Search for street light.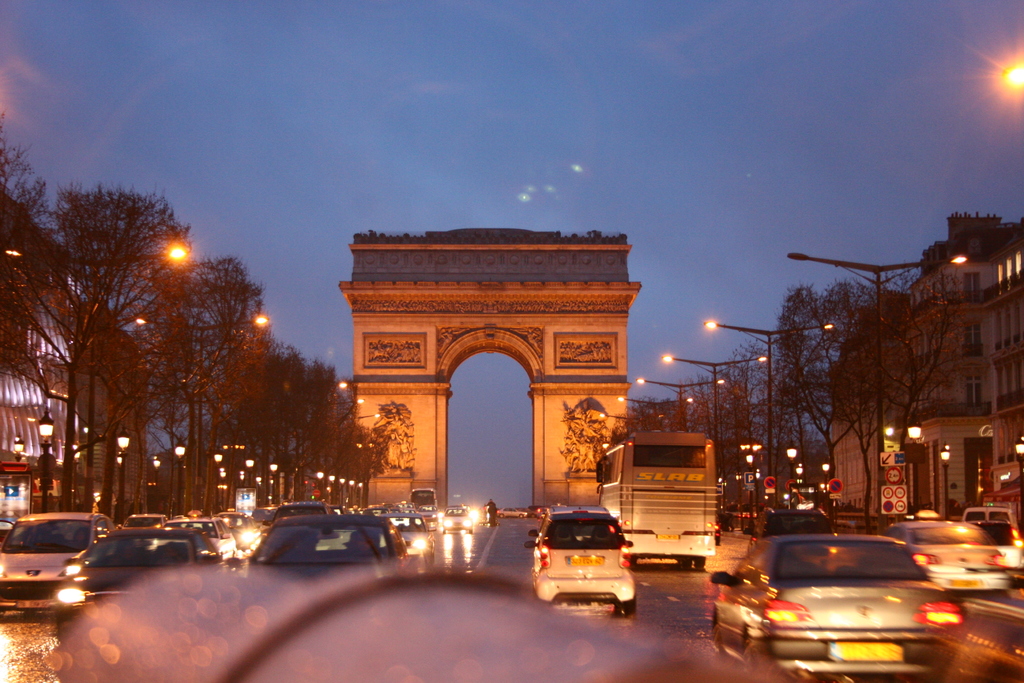
Found at 702:318:837:491.
